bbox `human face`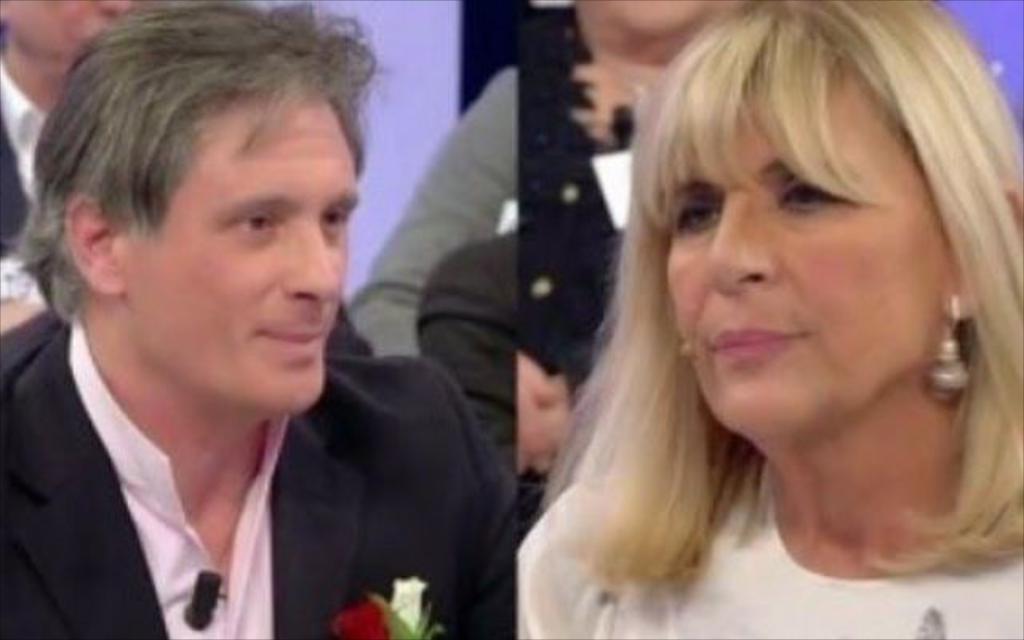
(666, 51, 973, 459)
